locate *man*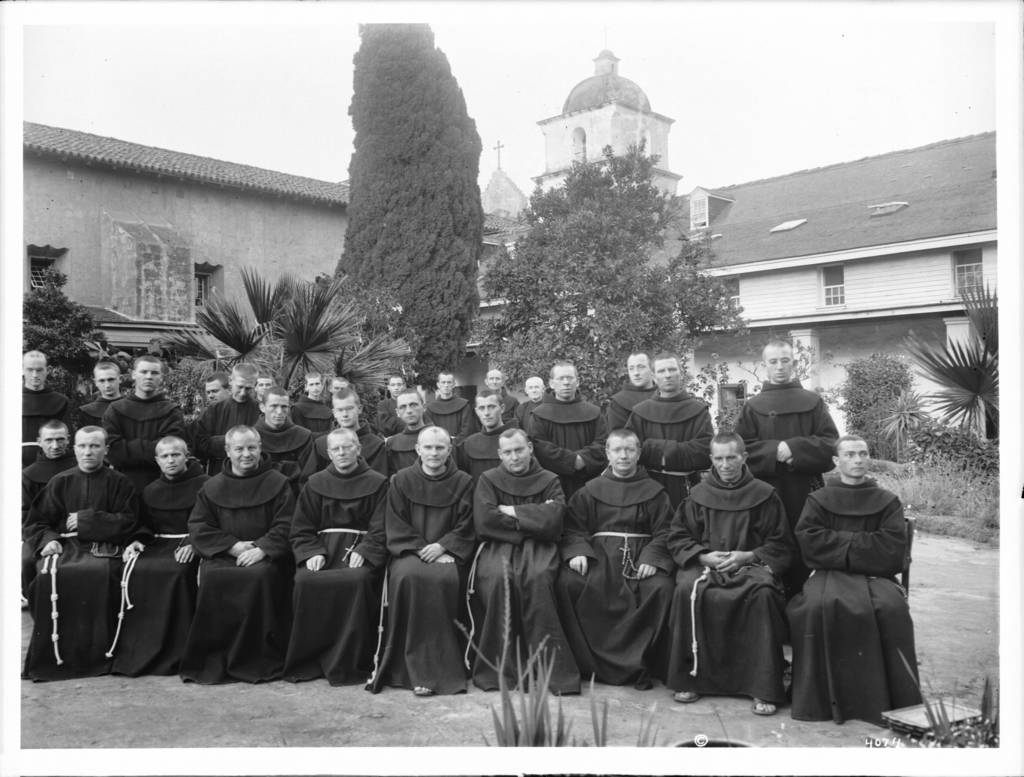
l=257, t=372, r=283, b=417
